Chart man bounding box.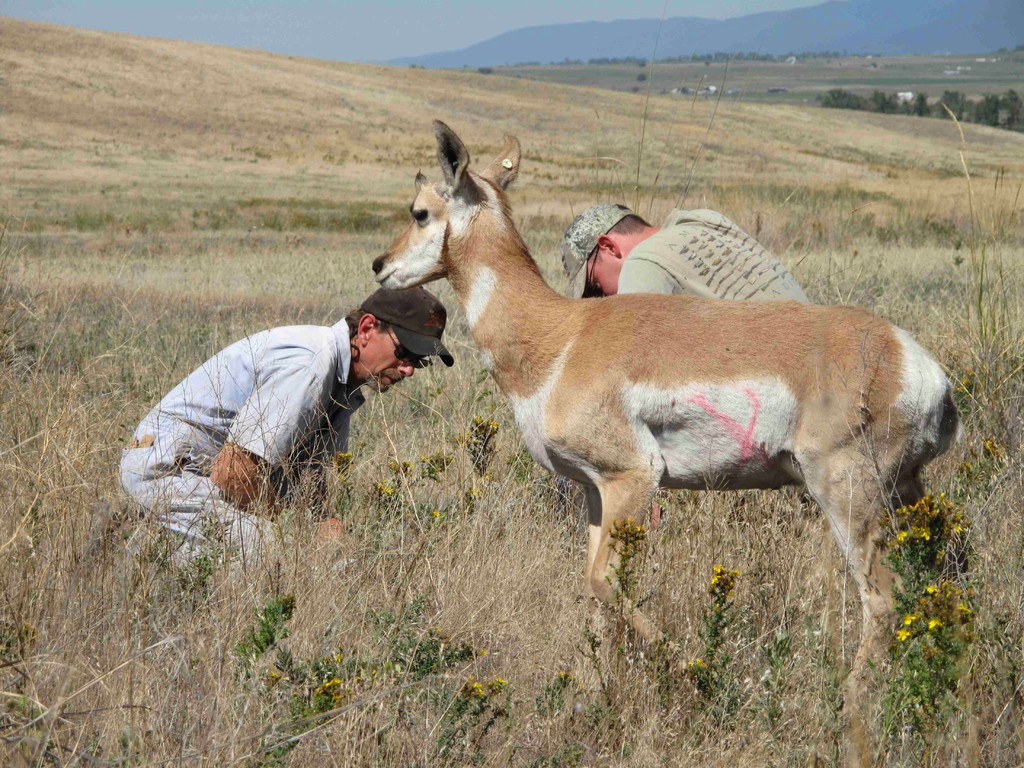
Charted: (127,271,438,558).
